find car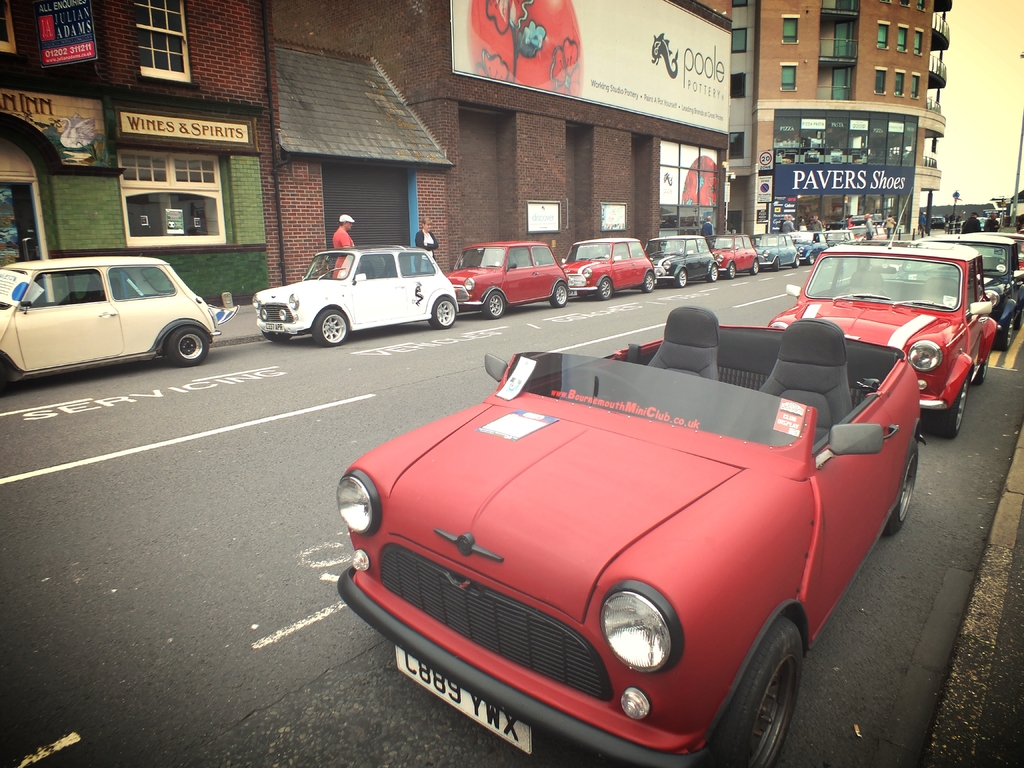
{"x1": 1001, "y1": 233, "x2": 1023, "y2": 296}
